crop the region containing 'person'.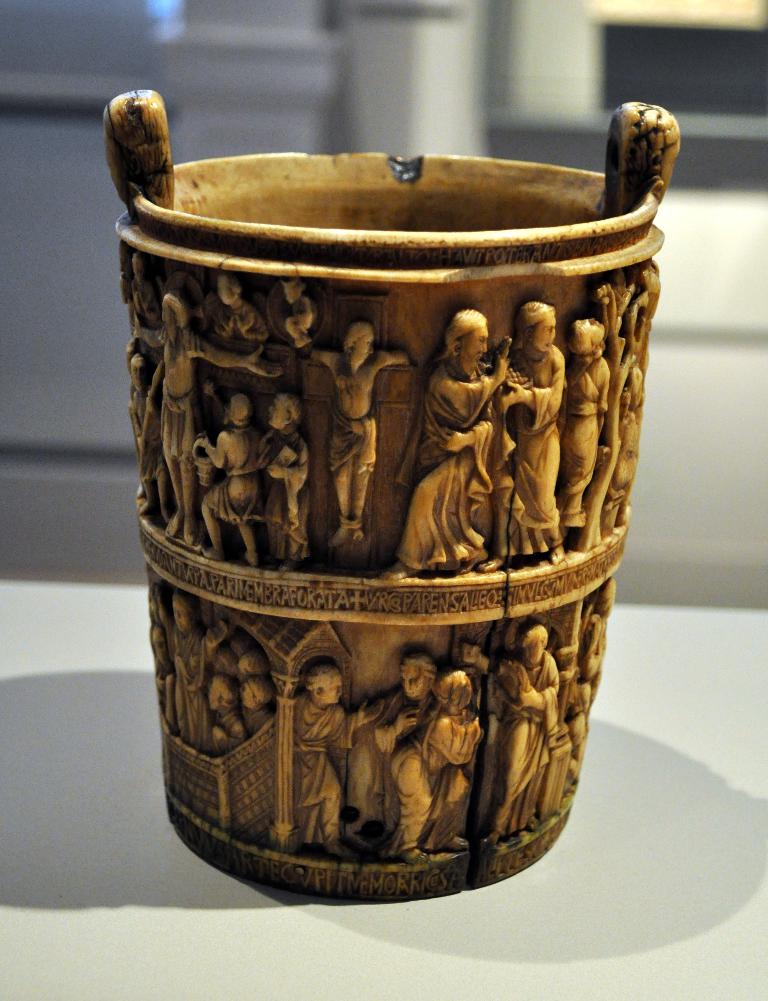
Crop region: (188, 281, 260, 342).
